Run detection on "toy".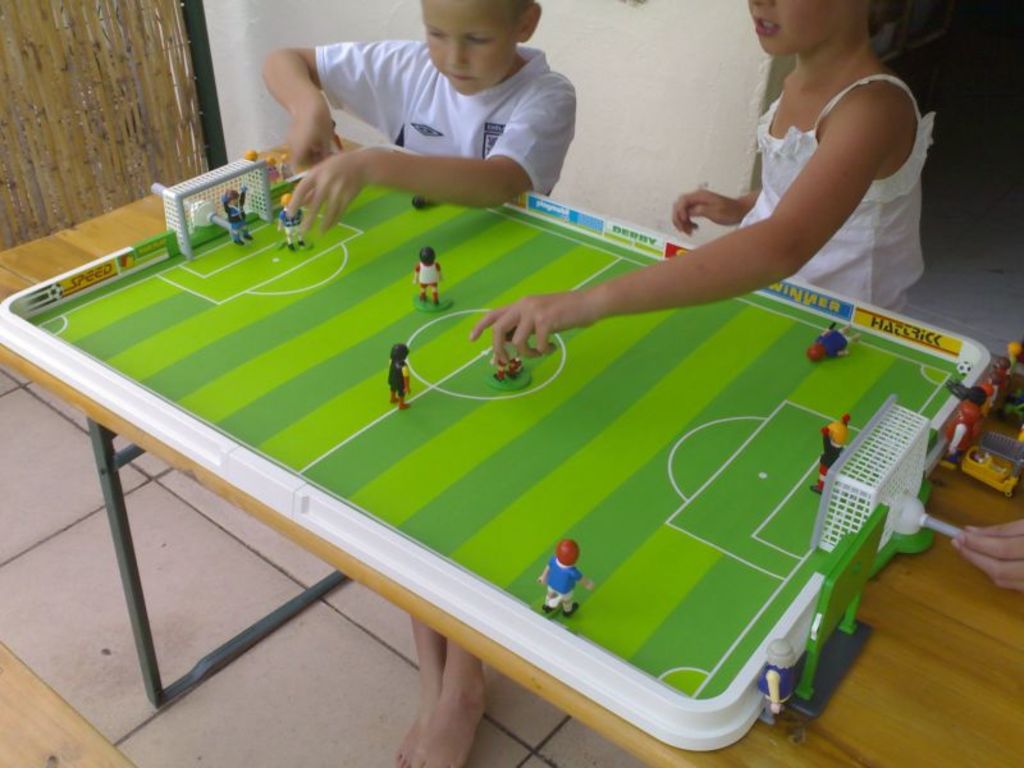
Result: rect(278, 198, 307, 248).
